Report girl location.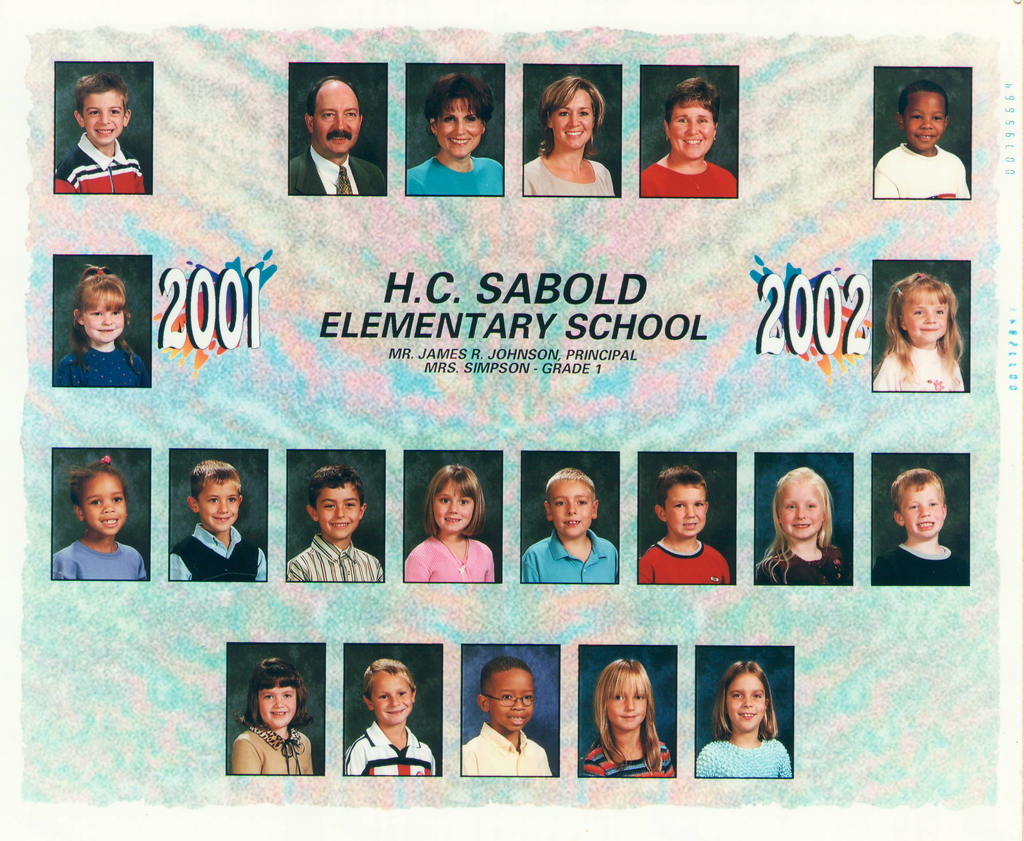
Report: x1=55 y1=464 x2=143 y2=582.
